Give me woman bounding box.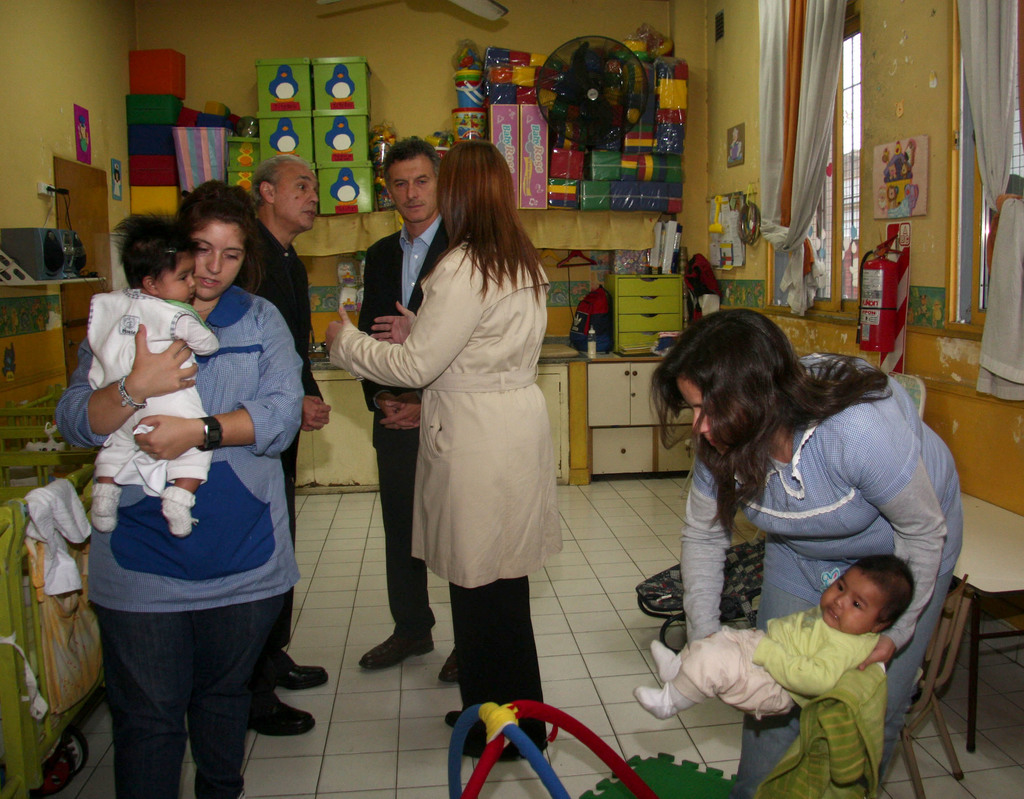
(648, 307, 961, 798).
